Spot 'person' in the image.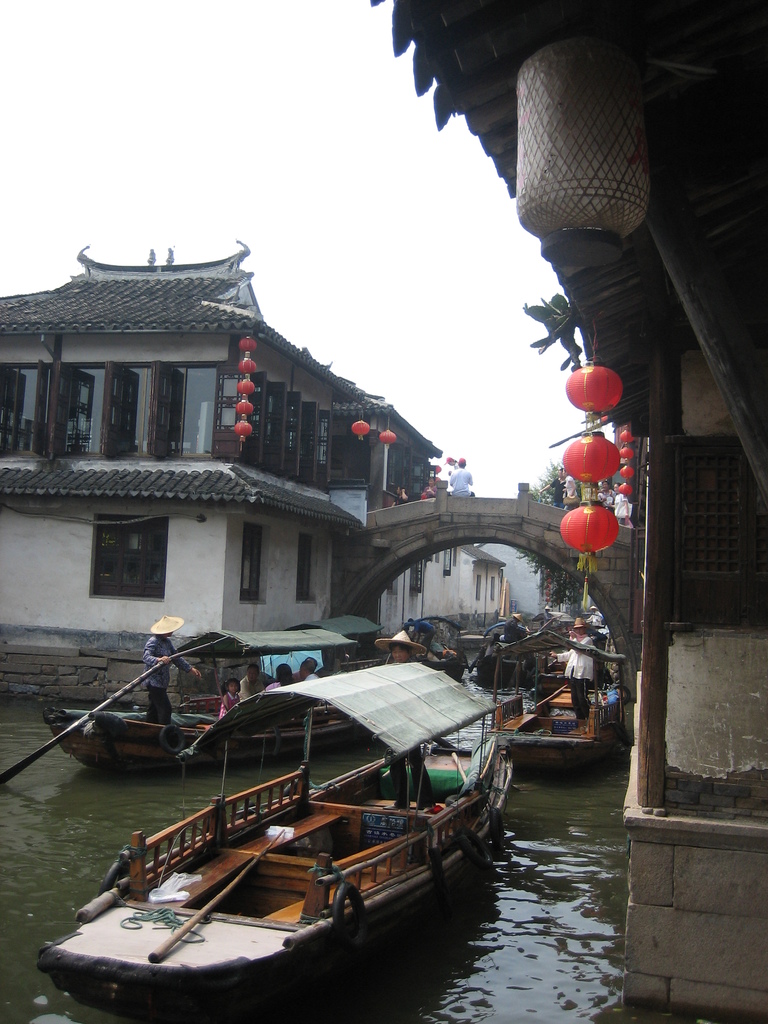
'person' found at x1=536 y1=469 x2=566 y2=508.
